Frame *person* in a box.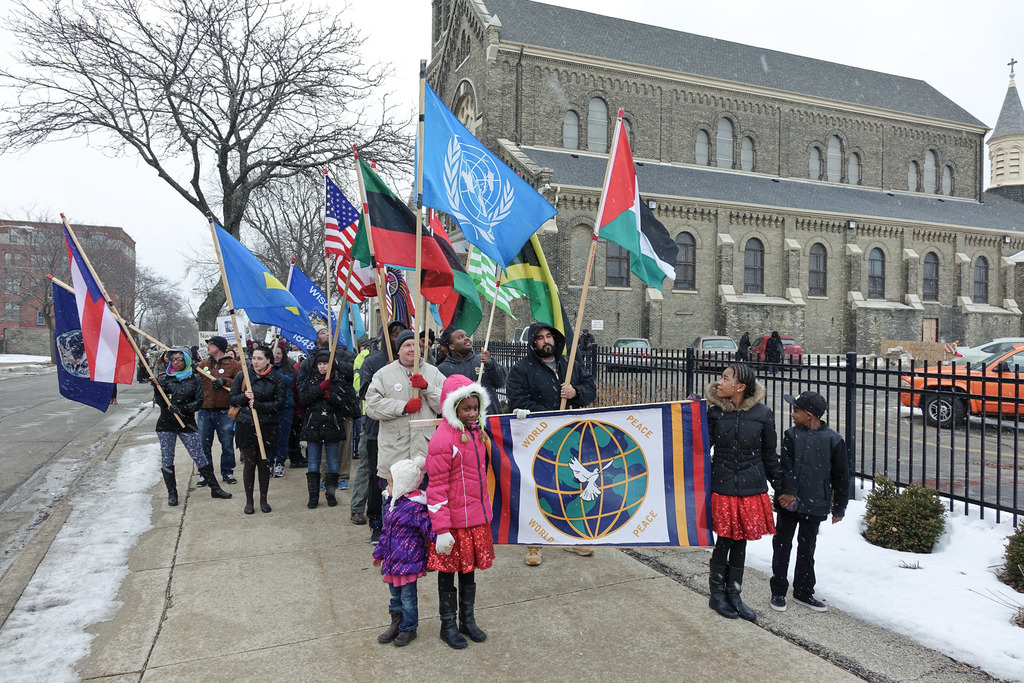
680, 362, 790, 629.
